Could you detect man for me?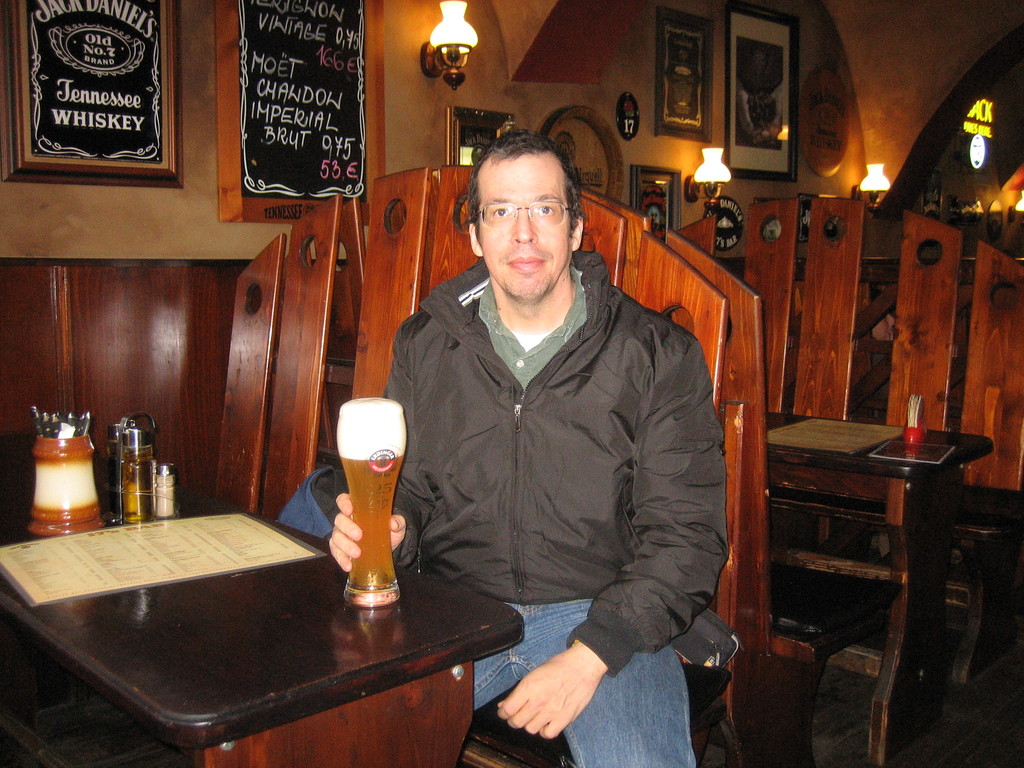
Detection result: bbox=(373, 128, 735, 732).
